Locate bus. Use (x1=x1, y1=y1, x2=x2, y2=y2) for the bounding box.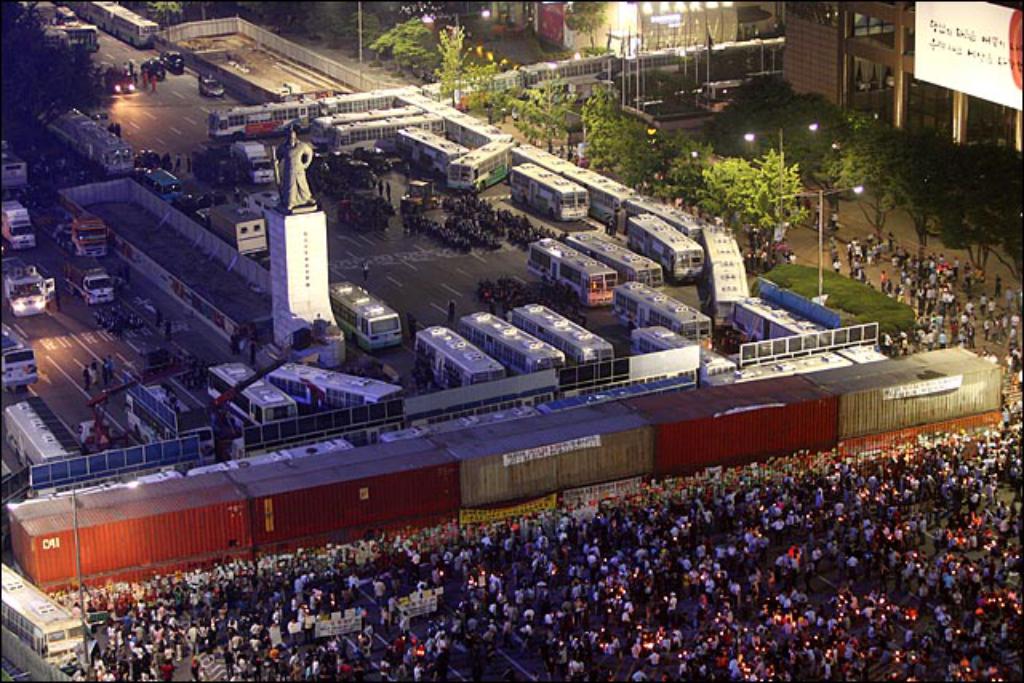
(x1=509, y1=304, x2=614, y2=365).
